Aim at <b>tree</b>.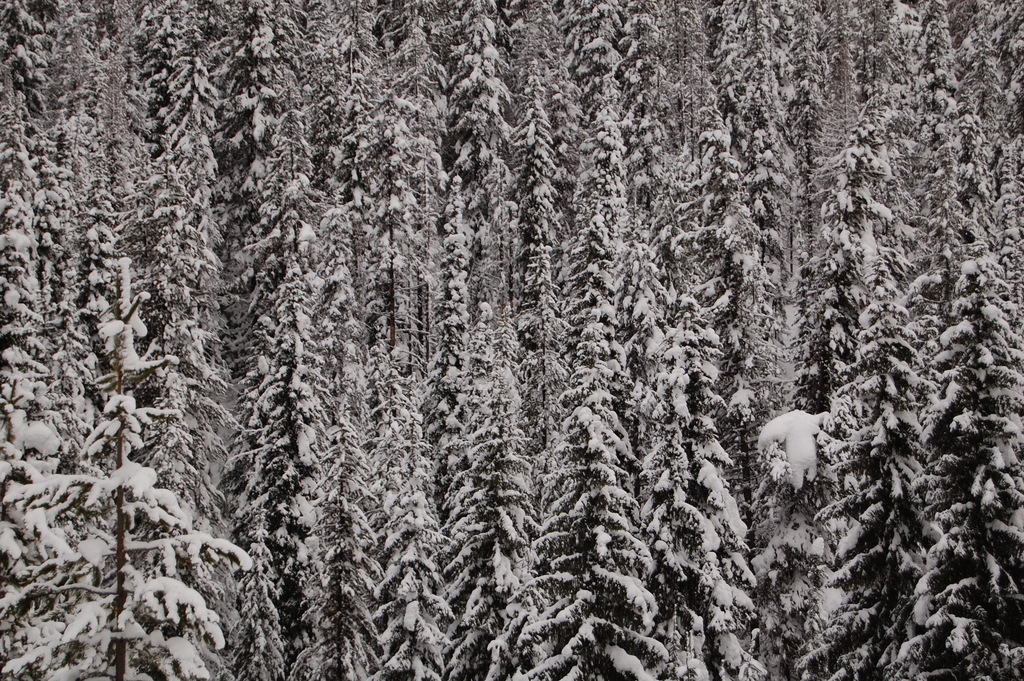
Aimed at x1=213, y1=0, x2=323, y2=352.
